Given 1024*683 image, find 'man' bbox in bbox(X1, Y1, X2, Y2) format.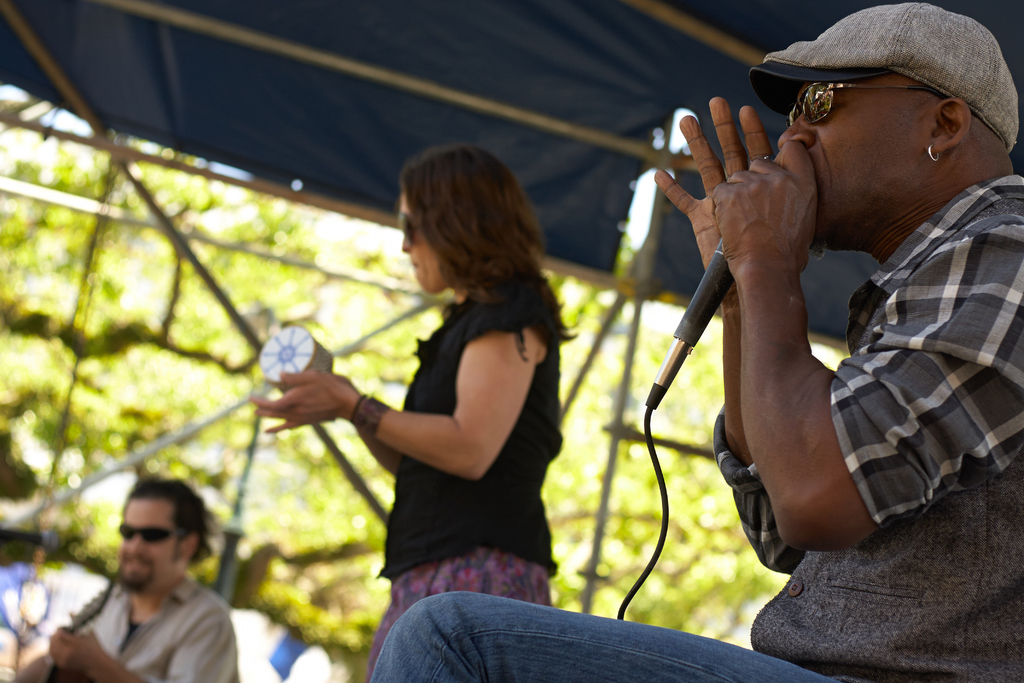
bbox(67, 486, 254, 677).
